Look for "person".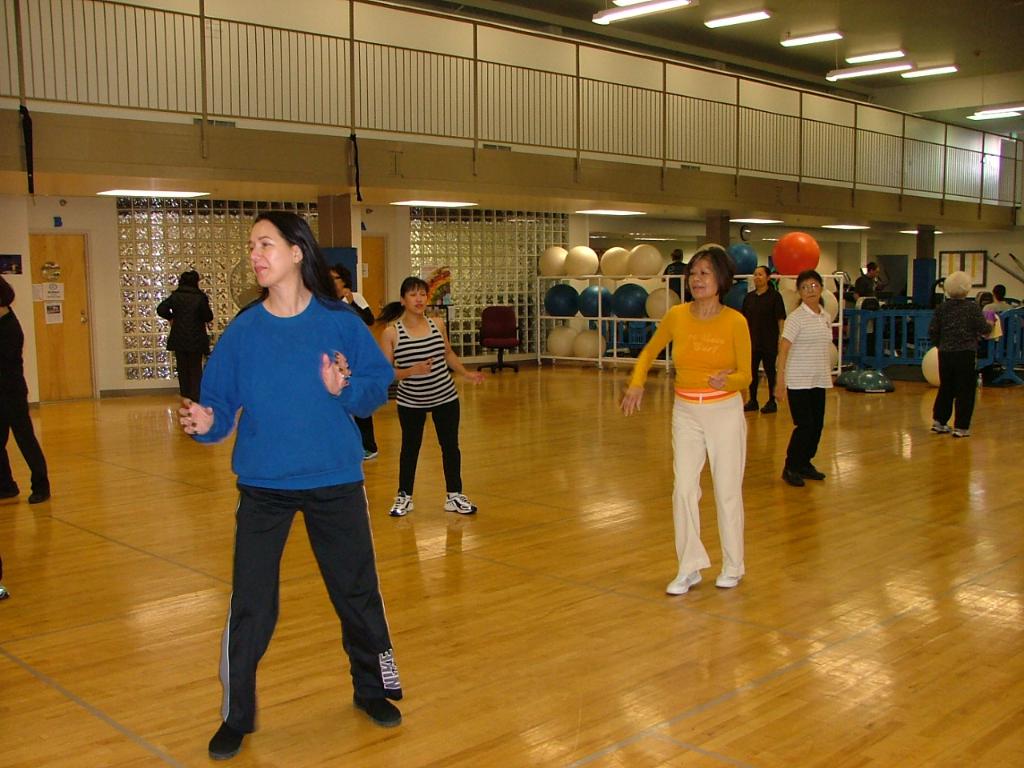
Found: bbox(854, 261, 878, 357).
